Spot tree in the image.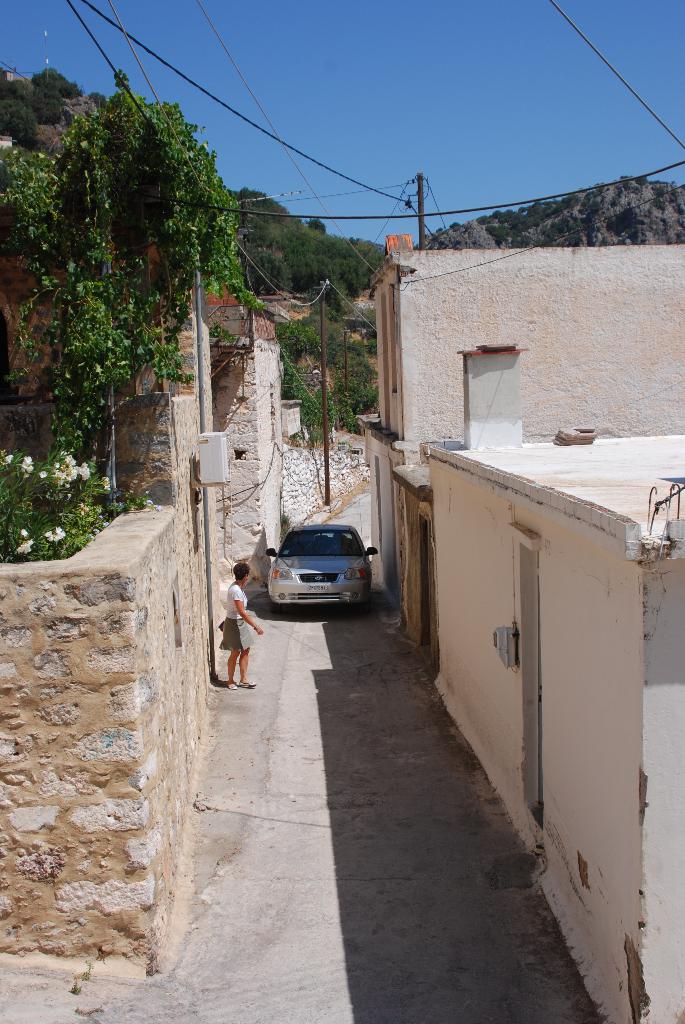
tree found at x1=306, y1=219, x2=325, y2=236.
